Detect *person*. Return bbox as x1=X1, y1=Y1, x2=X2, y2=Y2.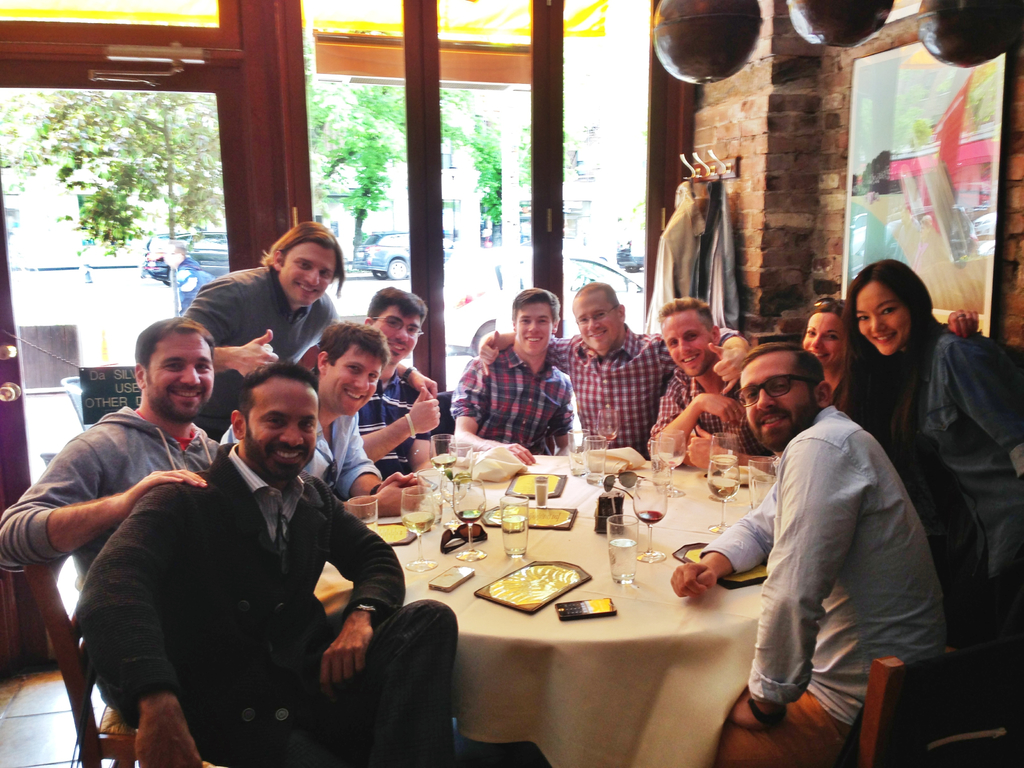
x1=670, y1=345, x2=953, y2=767.
